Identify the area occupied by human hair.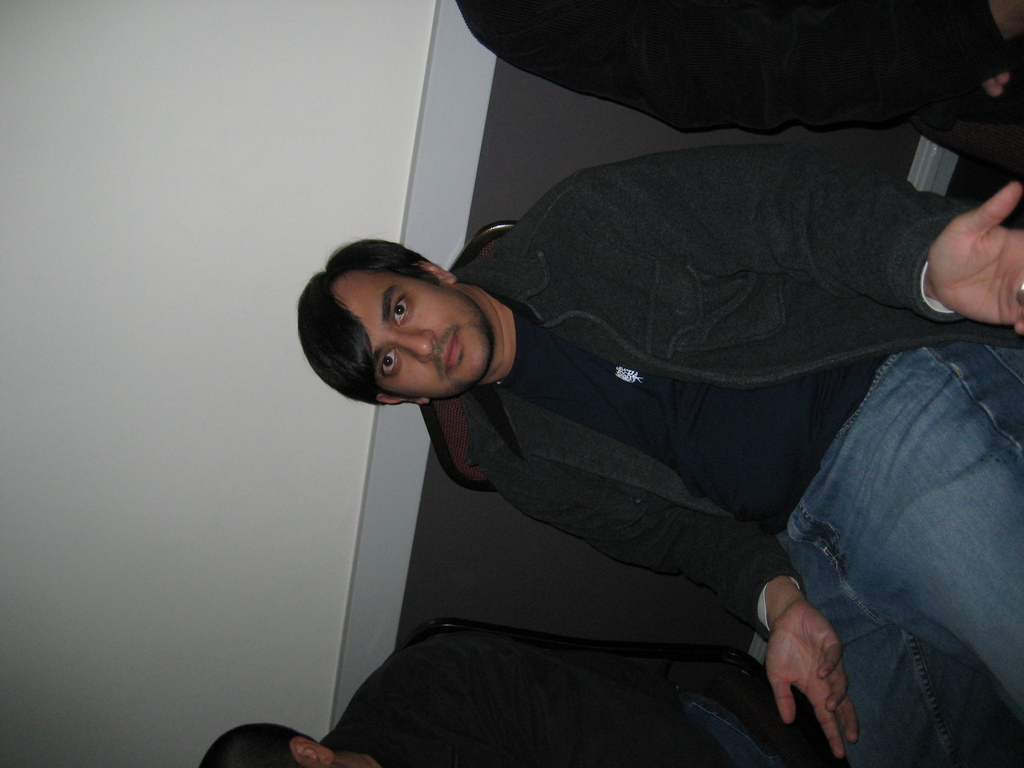
Area: (x1=201, y1=723, x2=320, y2=767).
